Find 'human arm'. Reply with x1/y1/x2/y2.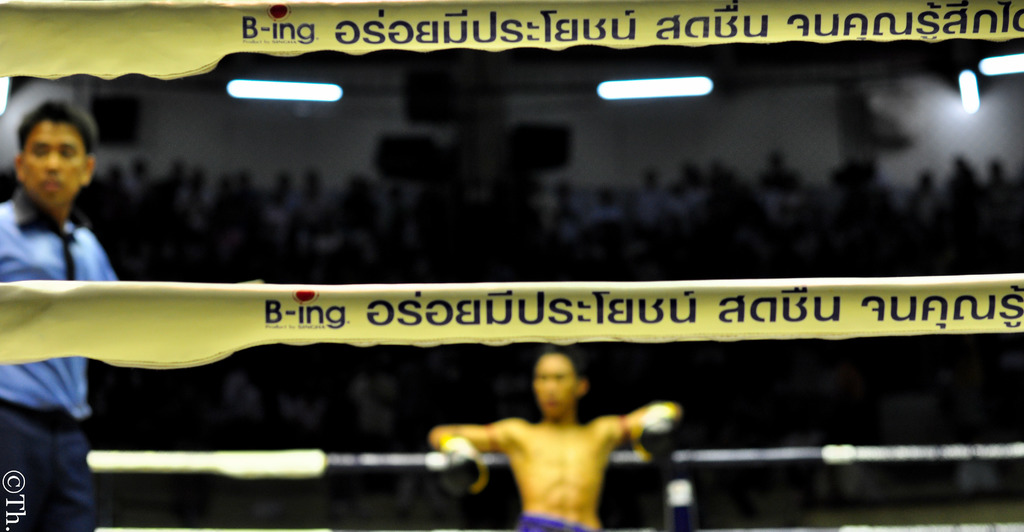
436/422/534/494.
